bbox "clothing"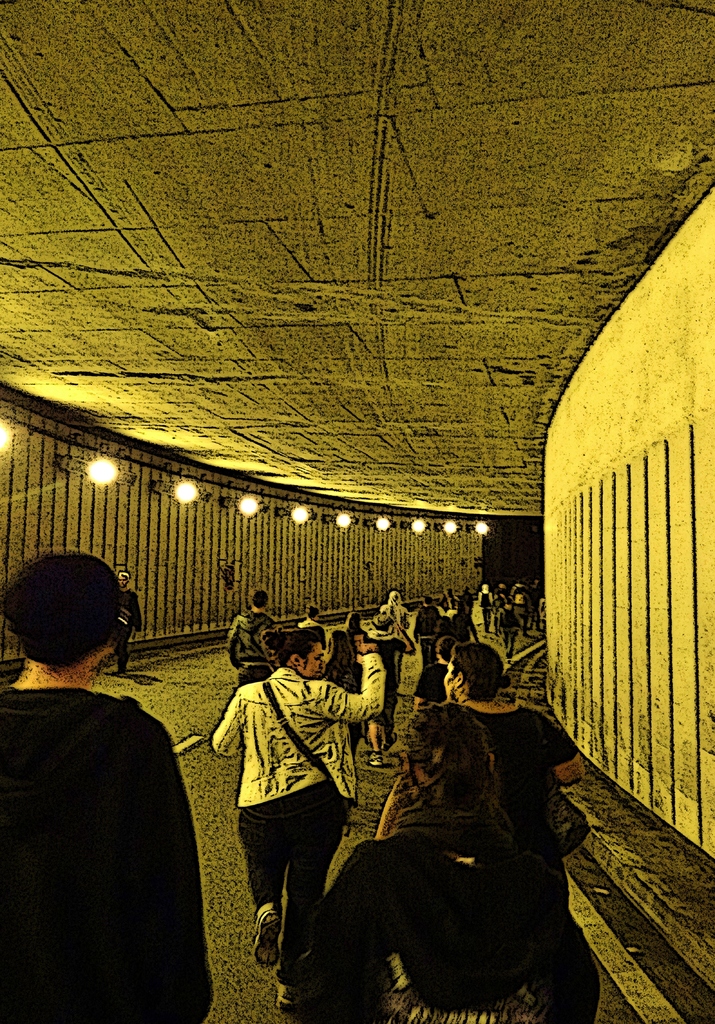
<box>362,621,401,733</box>
